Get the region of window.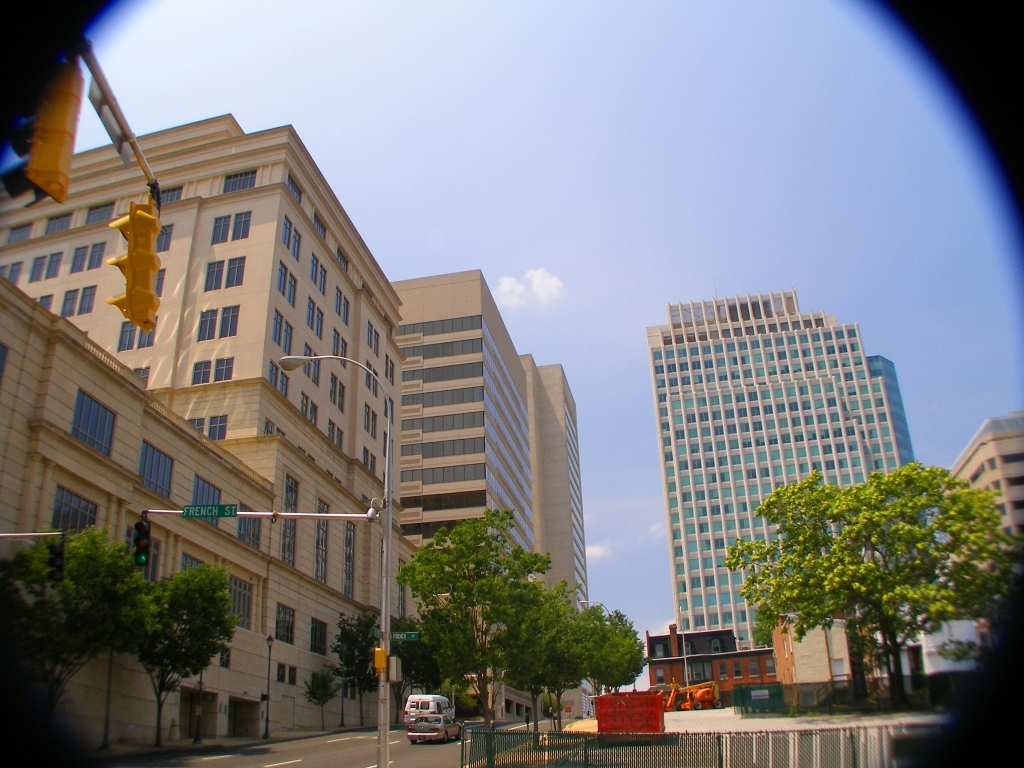
x1=765, y1=656, x2=777, y2=678.
